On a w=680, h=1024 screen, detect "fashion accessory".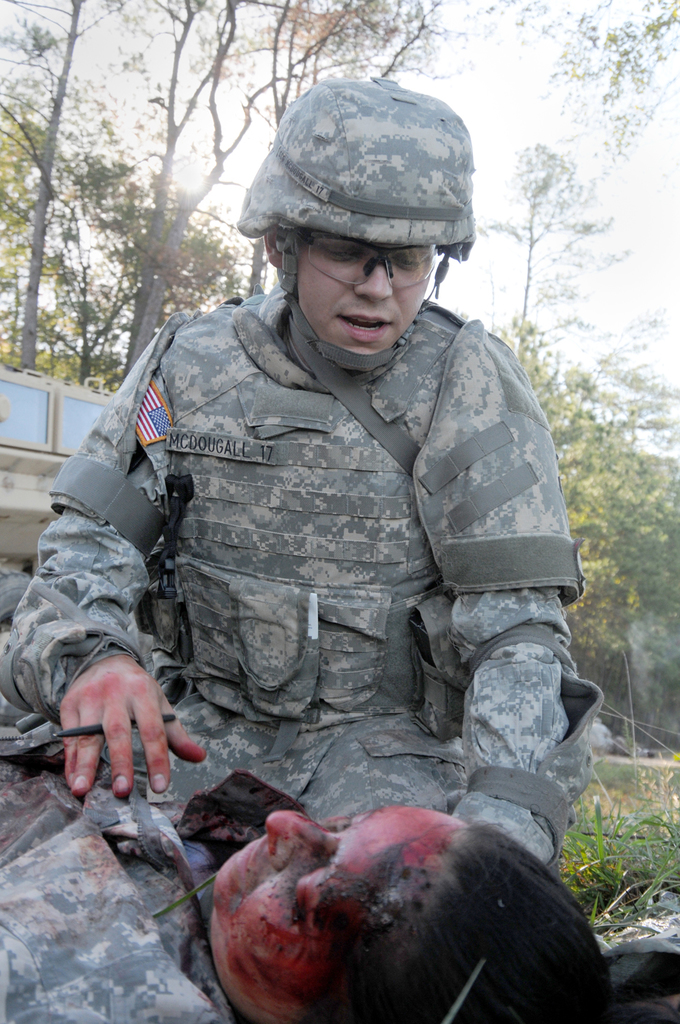
x1=277, y1=228, x2=438, y2=296.
